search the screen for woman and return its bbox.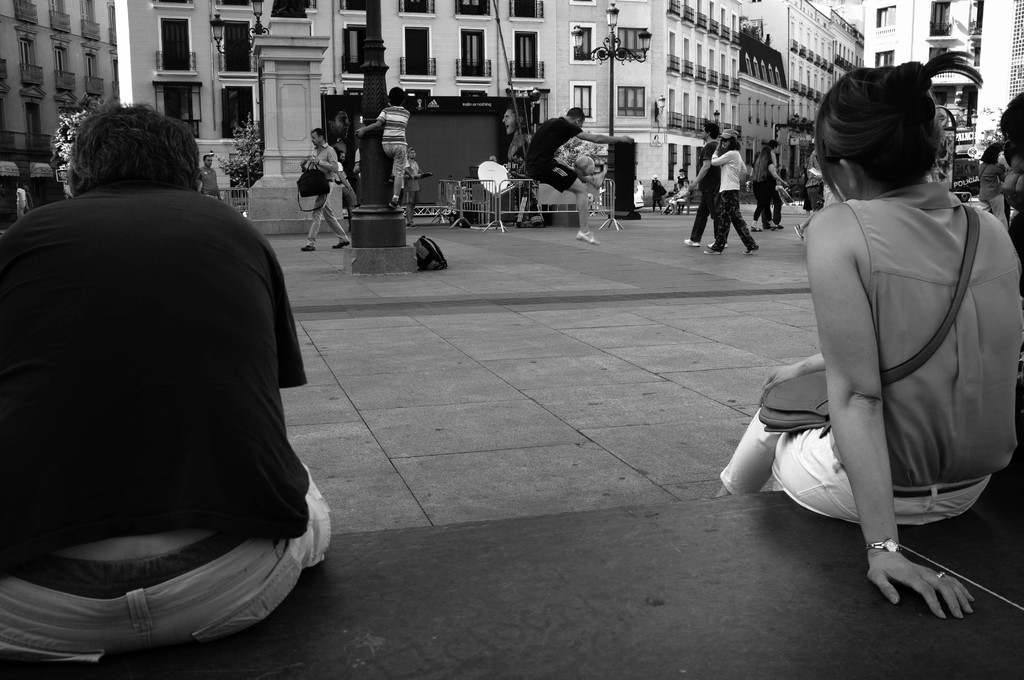
Found: region(751, 146, 788, 229).
